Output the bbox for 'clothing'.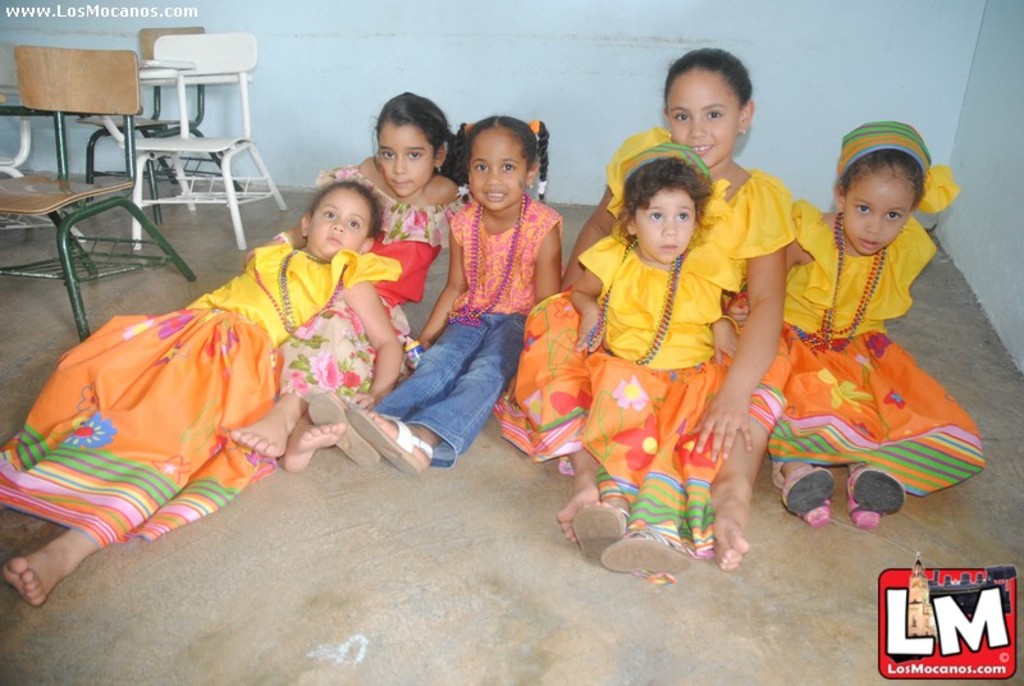
Rect(576, 205, 745, 585).
